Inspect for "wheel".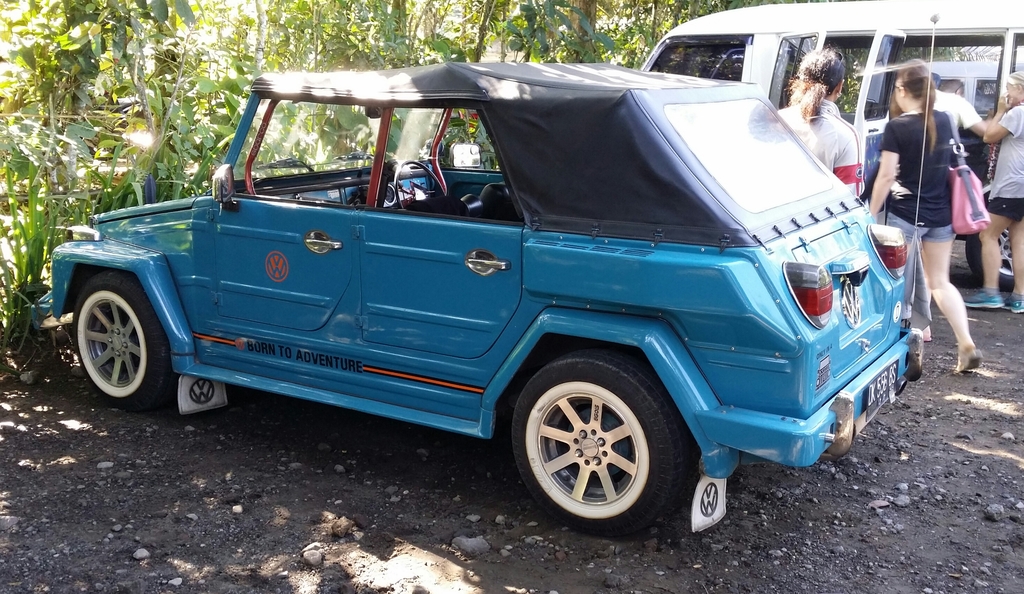
Inspection: locate(508, 361, 682, 522).
